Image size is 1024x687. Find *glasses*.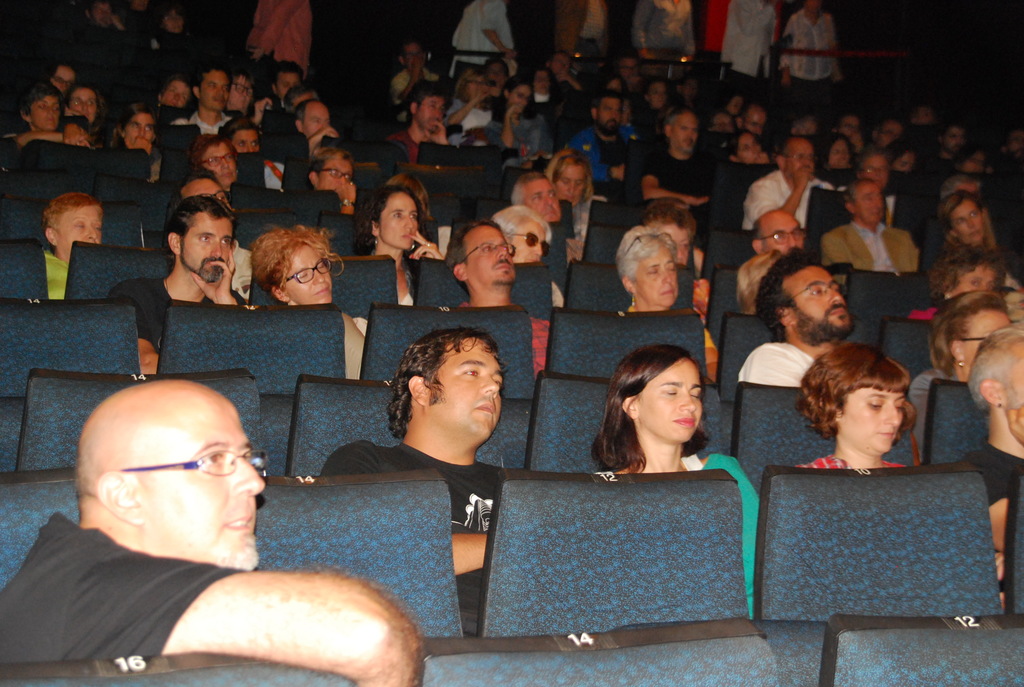
crop(285, 256, 332, 285).
